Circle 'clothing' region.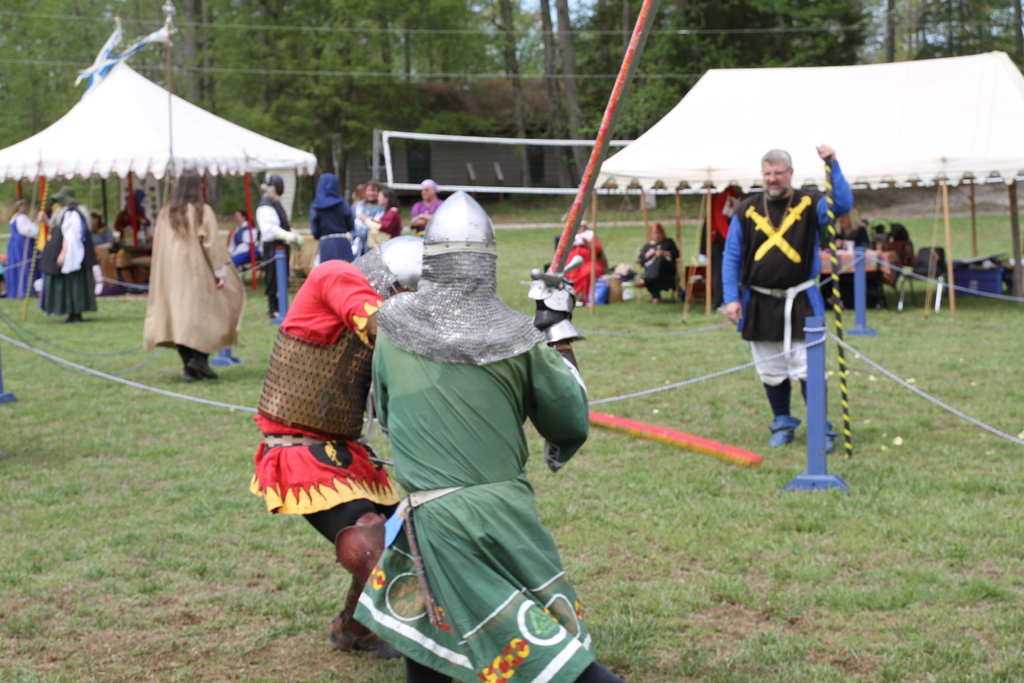
Region: [x1=410, y1=198, x2=442, y2=233].
